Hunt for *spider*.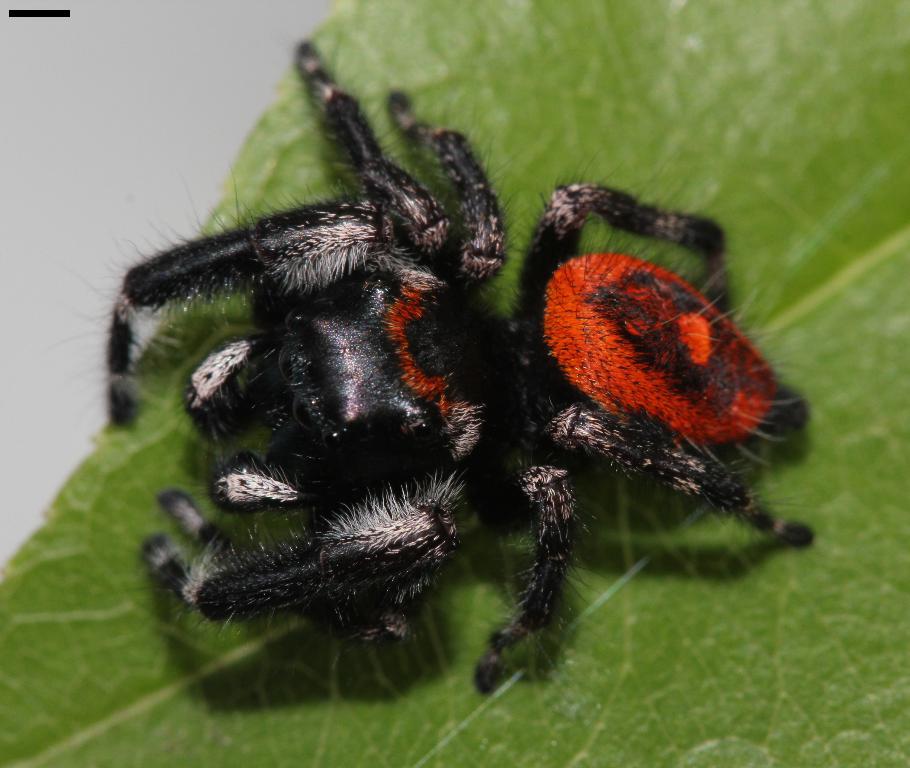
Hunted down at (x1=50, y1=25, x2=816, y2=701).
